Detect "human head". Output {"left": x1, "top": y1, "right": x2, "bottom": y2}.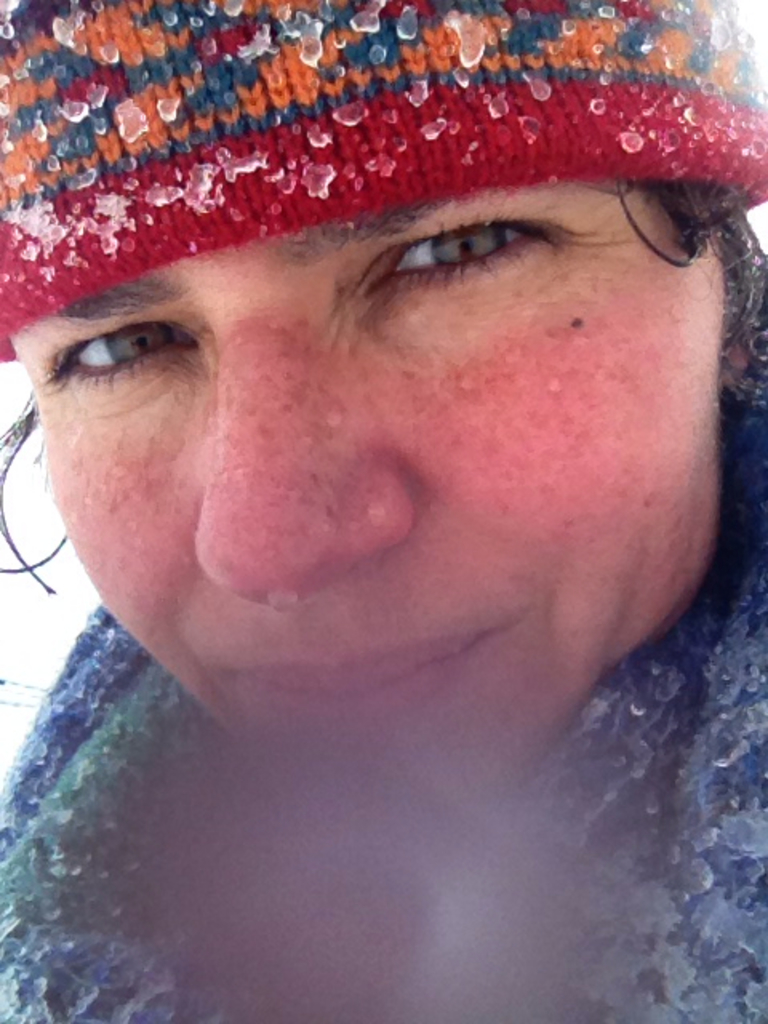
{"left": 0, "top": 0, "right": 766, "bottom": 782}.
